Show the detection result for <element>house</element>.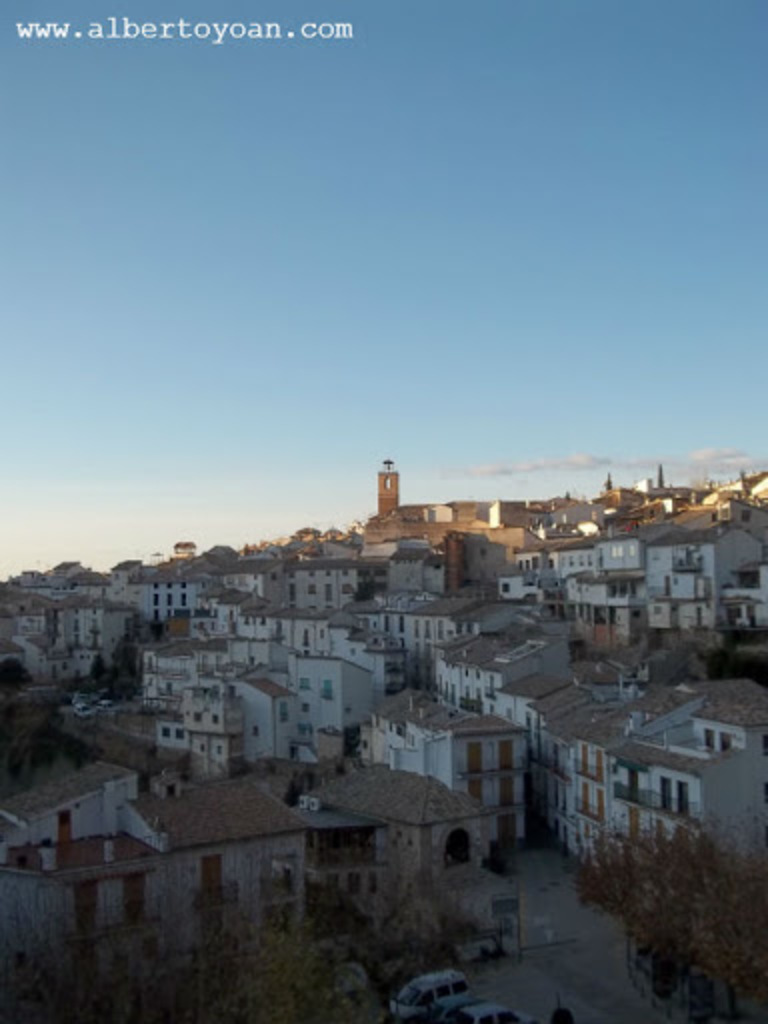
select_region(0, 756, 520, 1022).
